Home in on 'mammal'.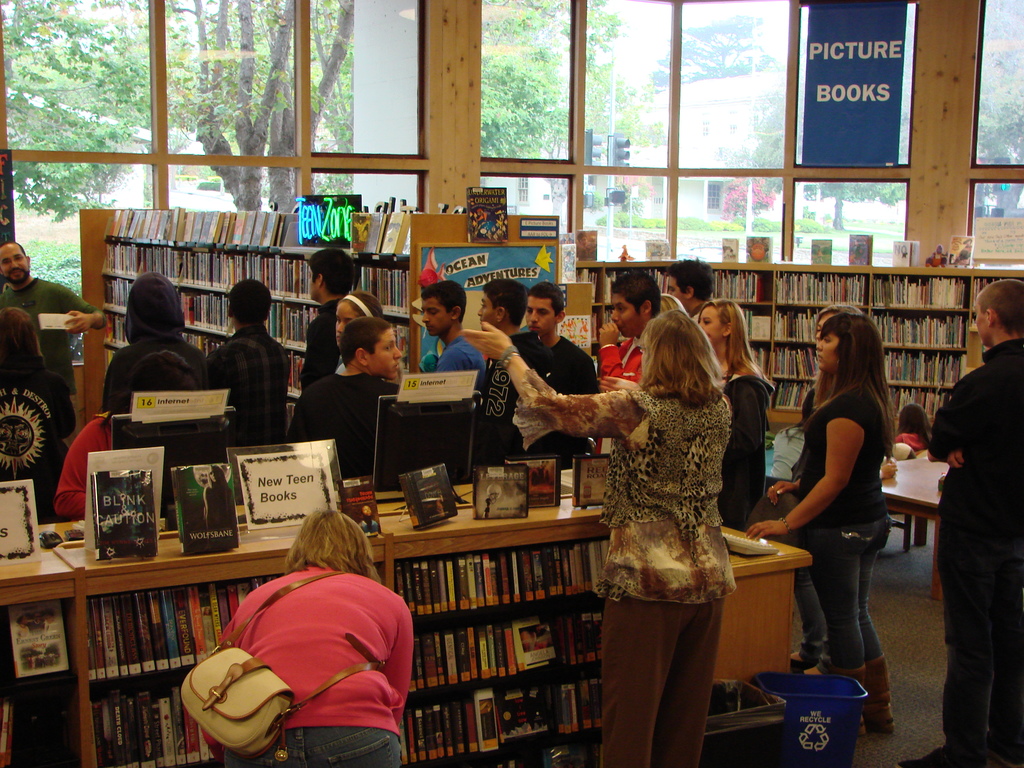
Homed in at left=695, top=296, right=774, bottom=501.
